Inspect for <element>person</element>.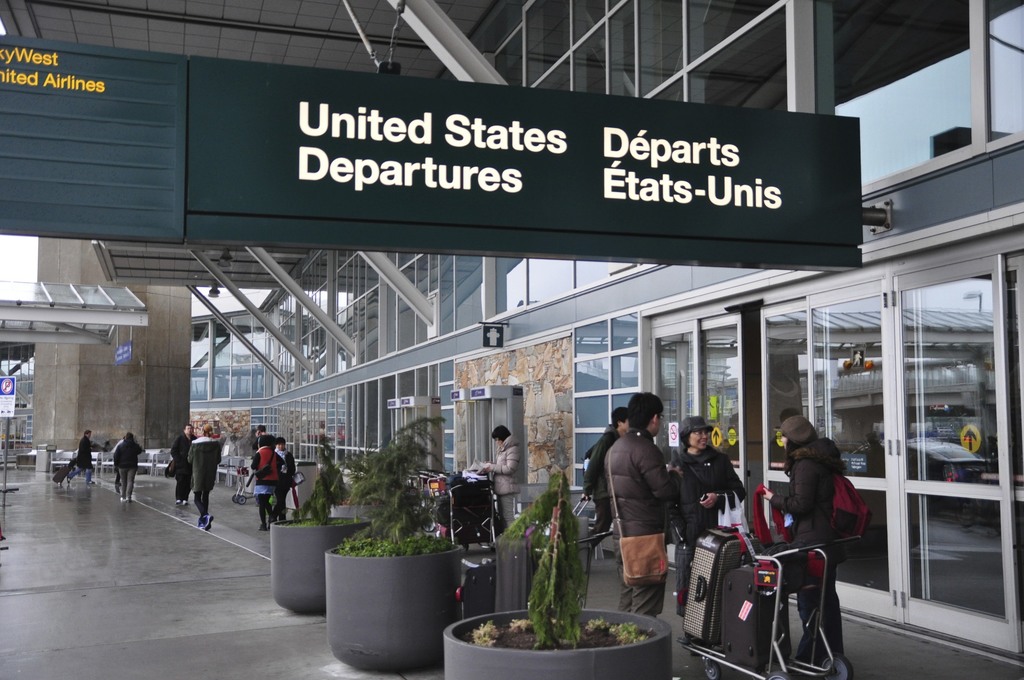
Inspection: left=116, top=432, right=146, bottom=505.
